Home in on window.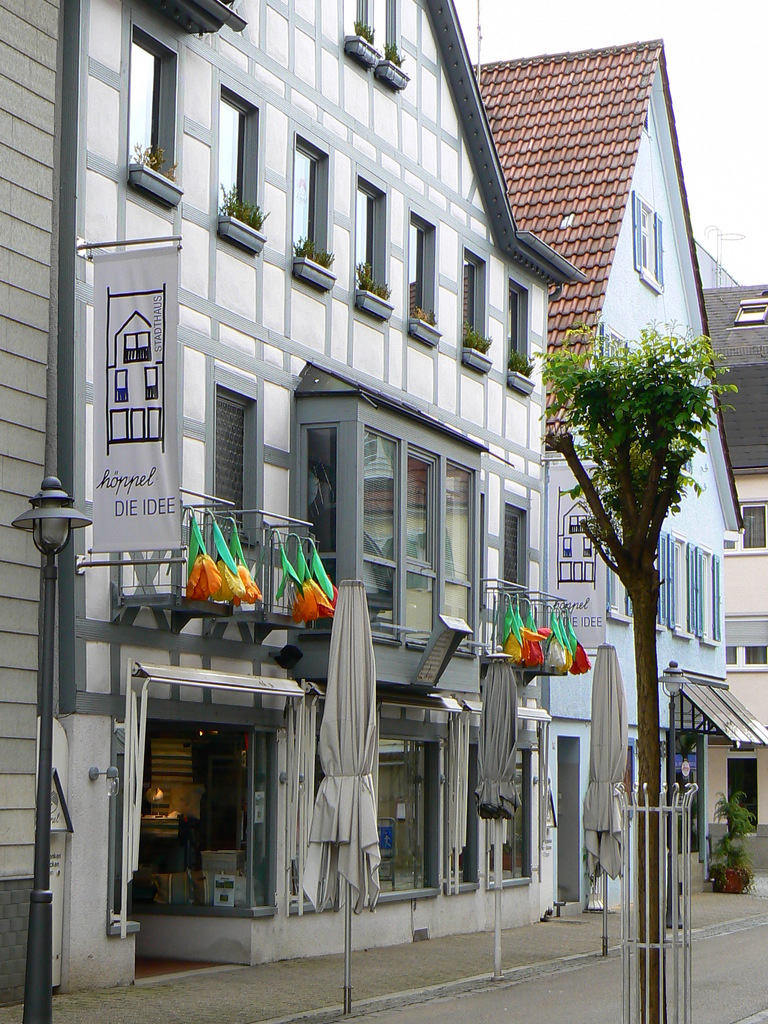
Homed in at (126, 20, 177, 186).
